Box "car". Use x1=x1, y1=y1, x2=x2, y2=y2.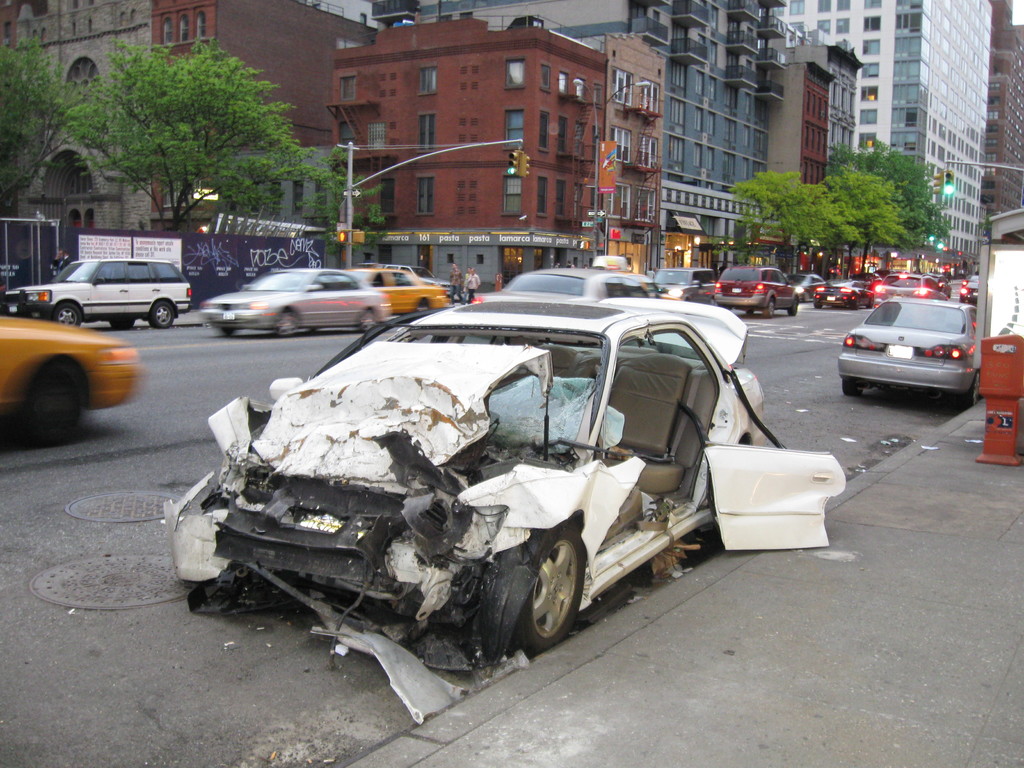
x1=840, y1=298, x2=977, y2=415.
